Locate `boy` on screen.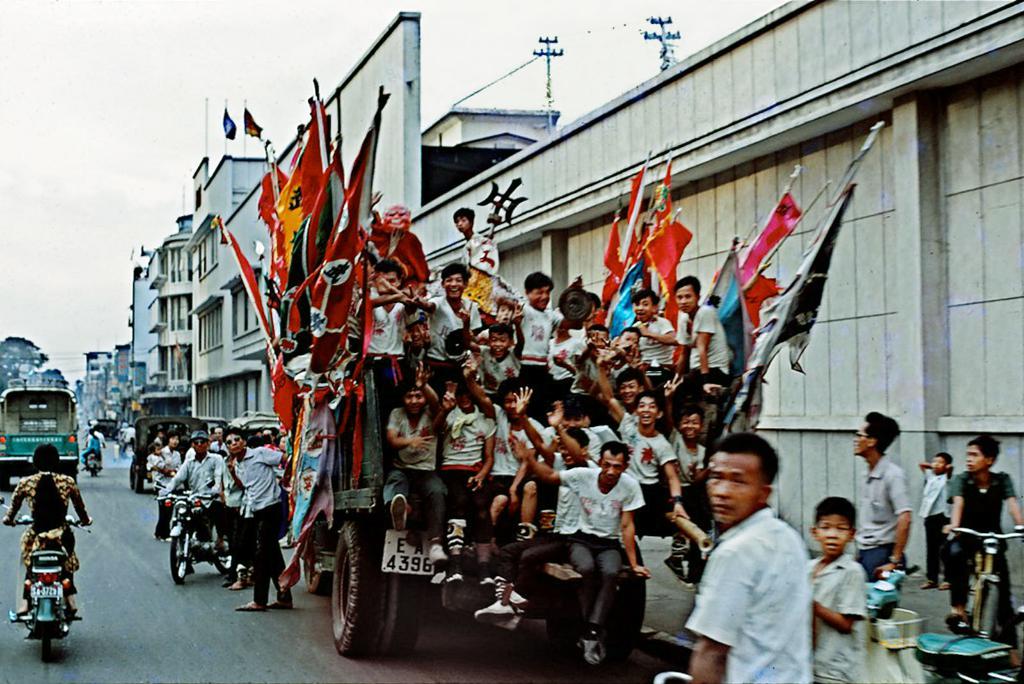
On screen at [917,452,954,591].
